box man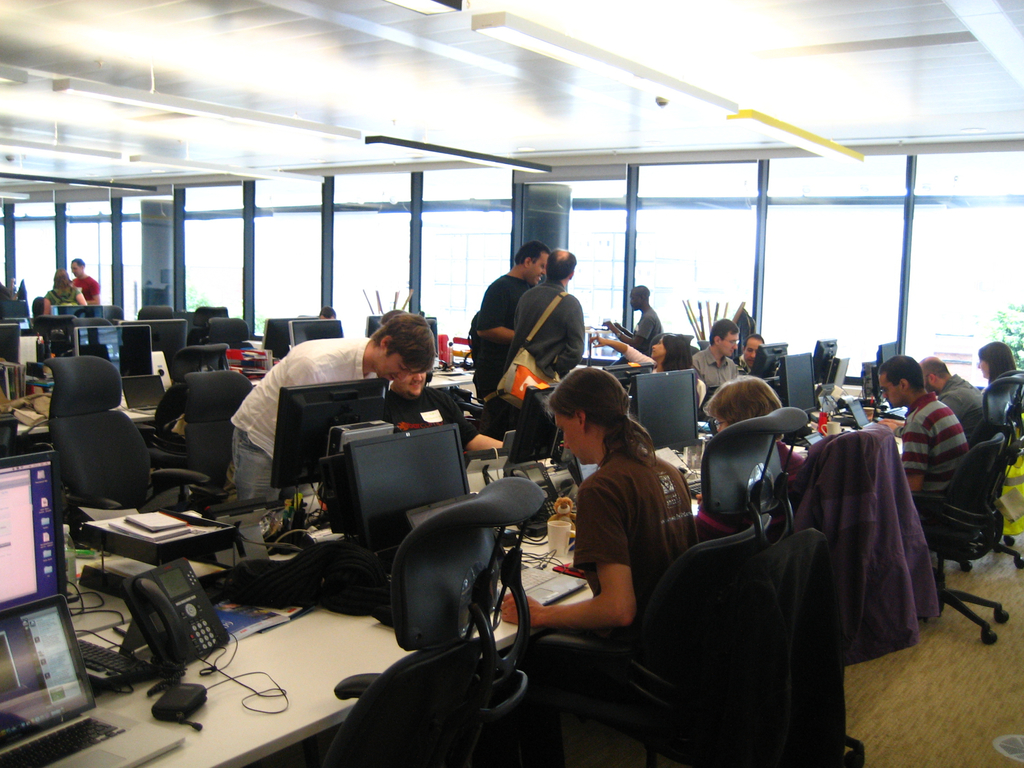
locate(598, 278, 686, 383)
